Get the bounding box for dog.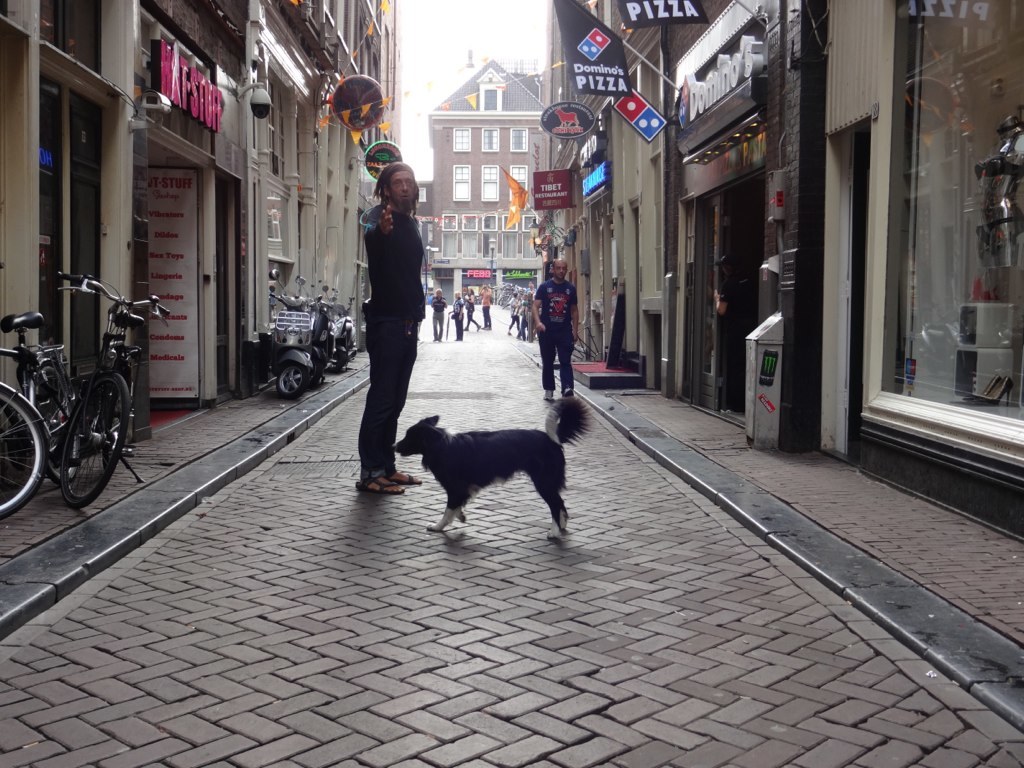
box=[389, 395, 593, 548].
